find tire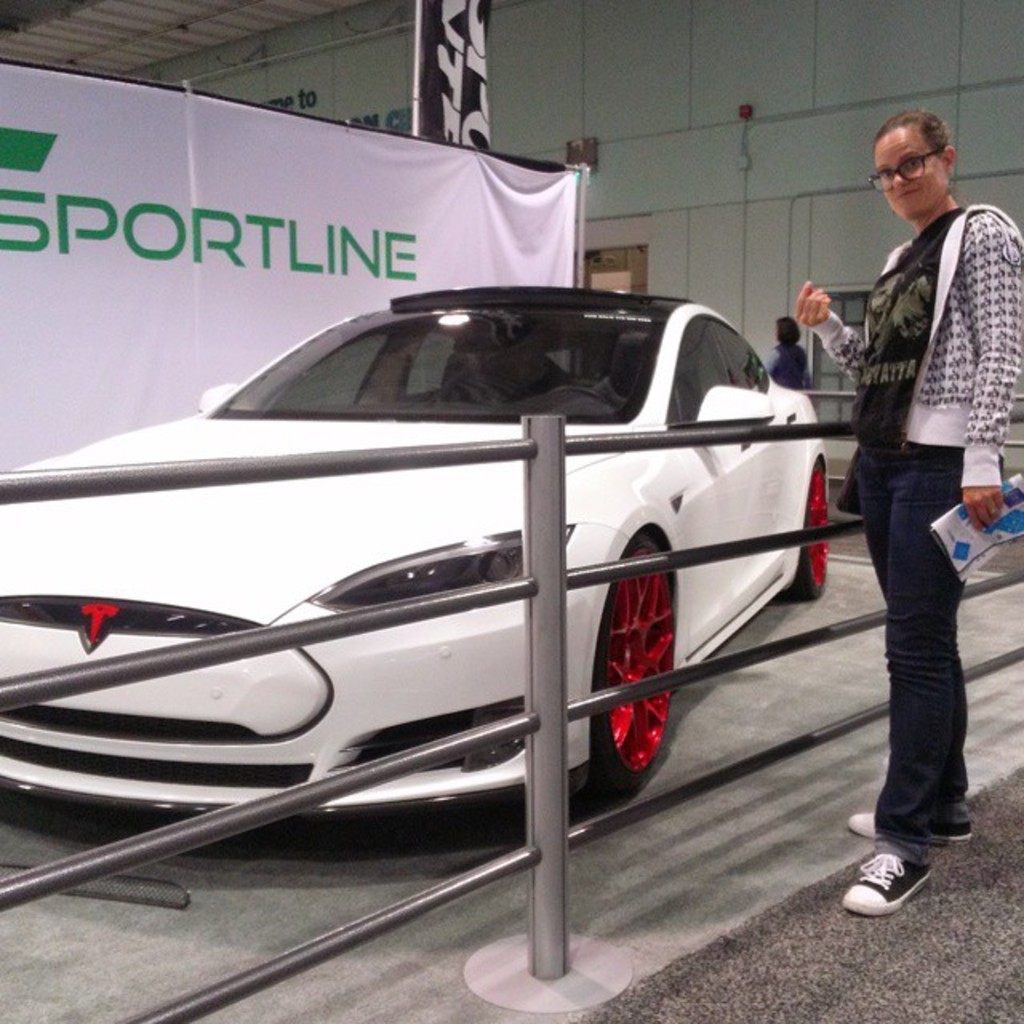
781,461,830,606
